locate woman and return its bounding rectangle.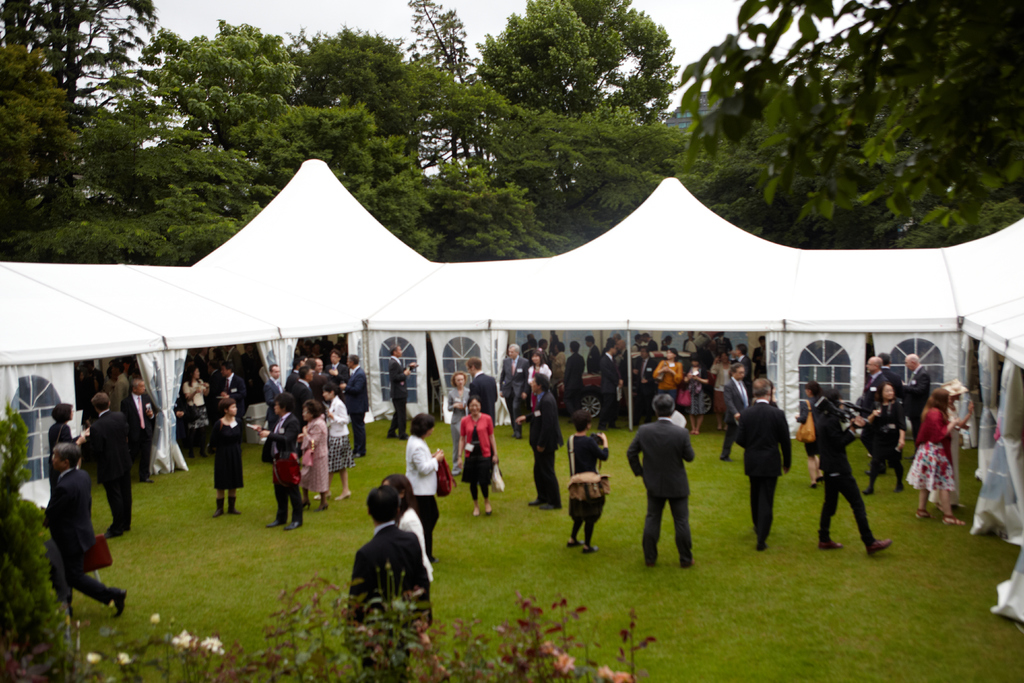
[52,402,89,494].
